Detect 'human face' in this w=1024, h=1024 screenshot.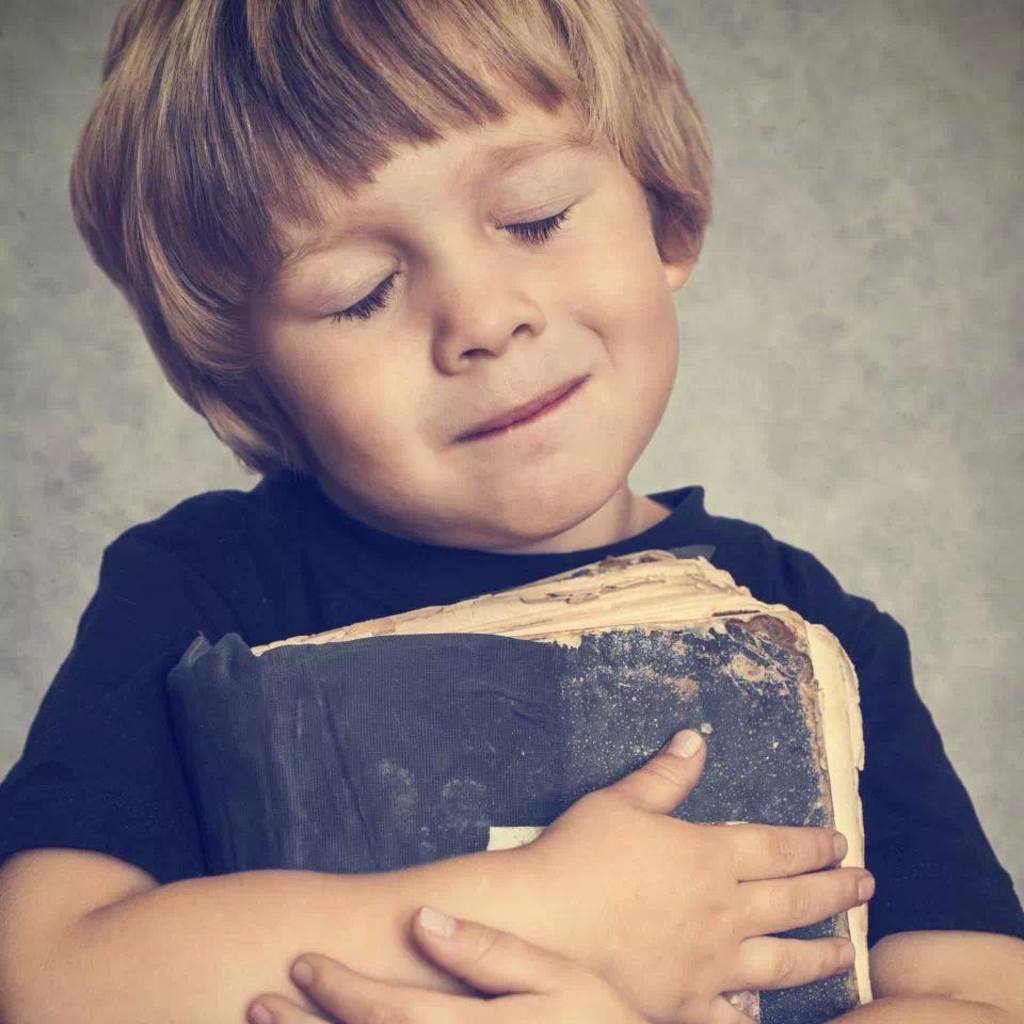
Detection: [x1=242, y1=105, x2=684, y2=555].
